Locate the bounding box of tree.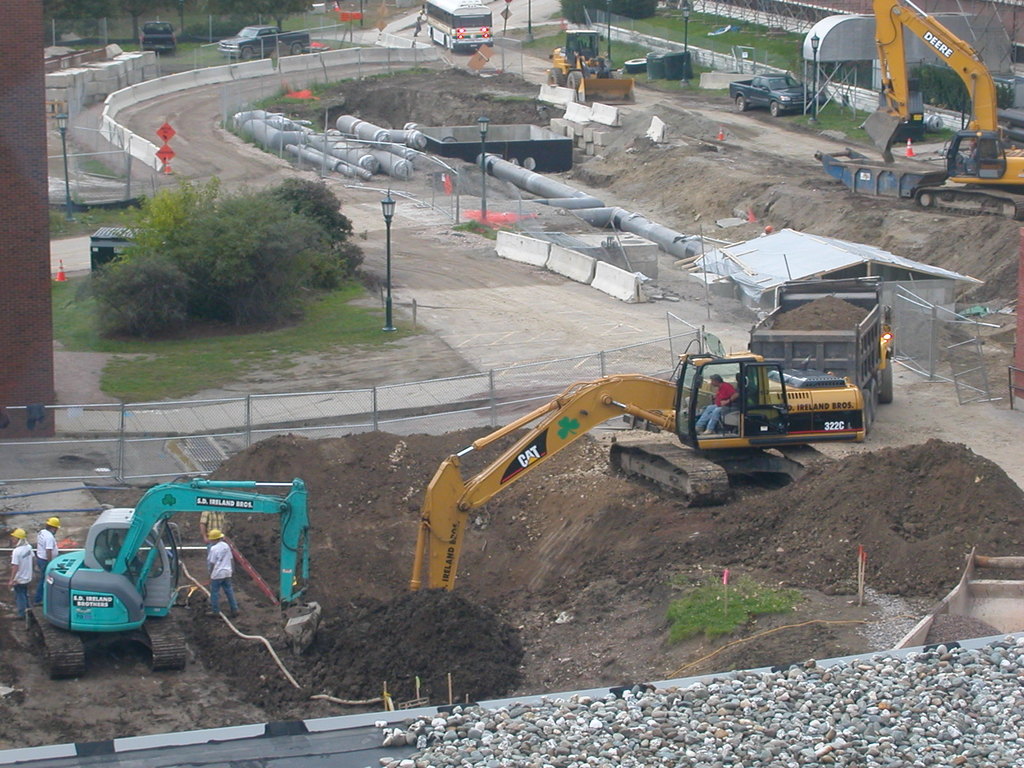
Bounding box: [left=557, top=0, right=590, bottom=27].
